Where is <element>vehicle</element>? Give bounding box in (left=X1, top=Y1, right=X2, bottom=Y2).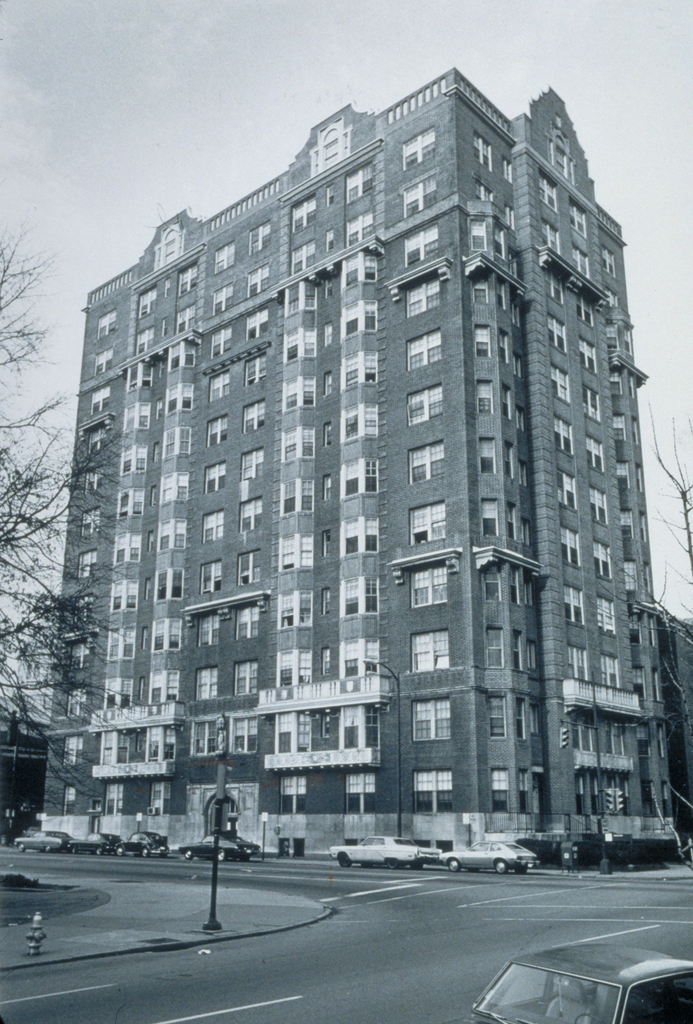
(left=441, top=839, right=546, bottom=876).
